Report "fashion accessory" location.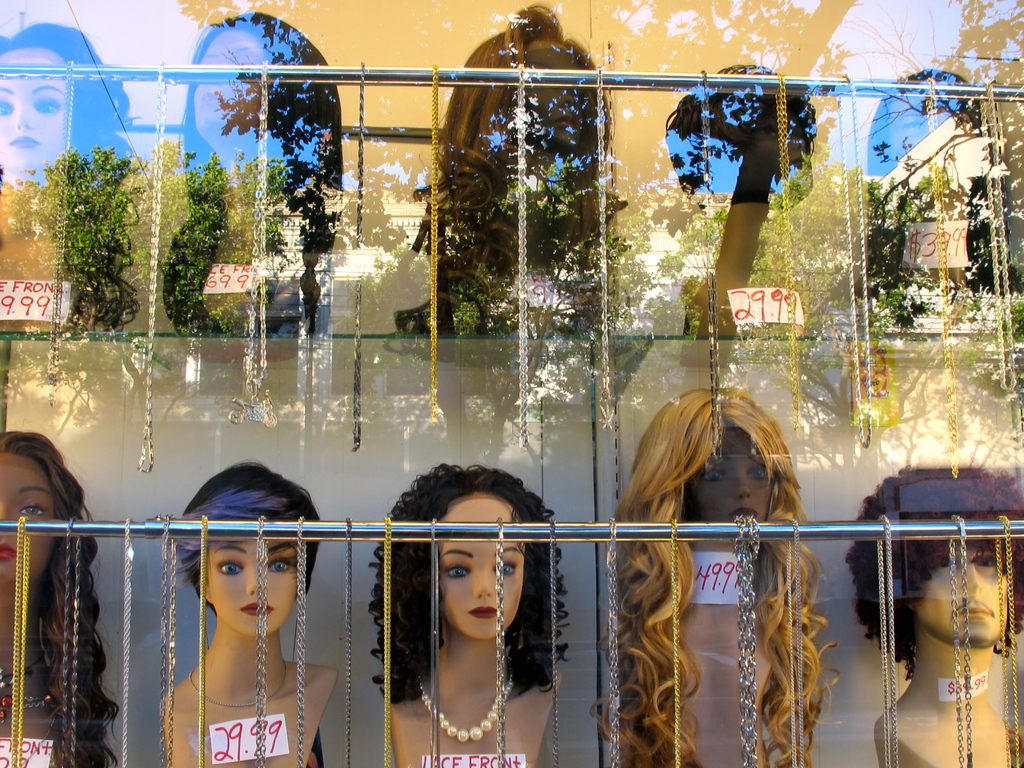
Report: box(262, 520, 269, 767).
